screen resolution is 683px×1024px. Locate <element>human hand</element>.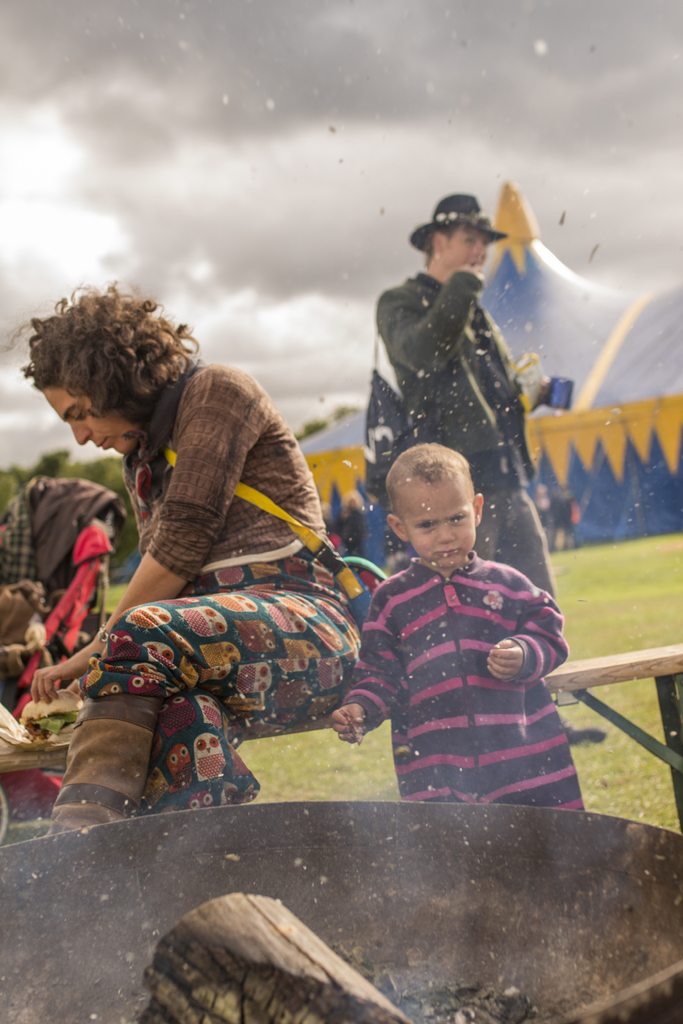
pyautogui.locateOnScreen(328, 703, 367, 750).
